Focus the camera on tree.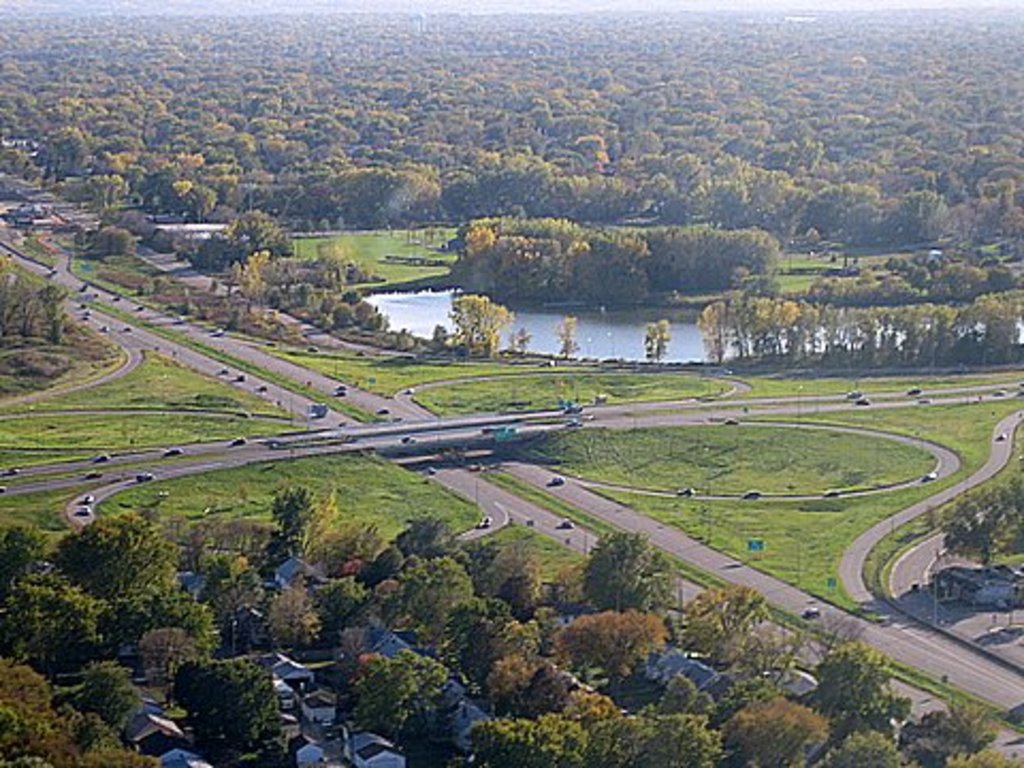
Focus region: pyautogui.locateOnScreen(171, 655, 286, 766).
